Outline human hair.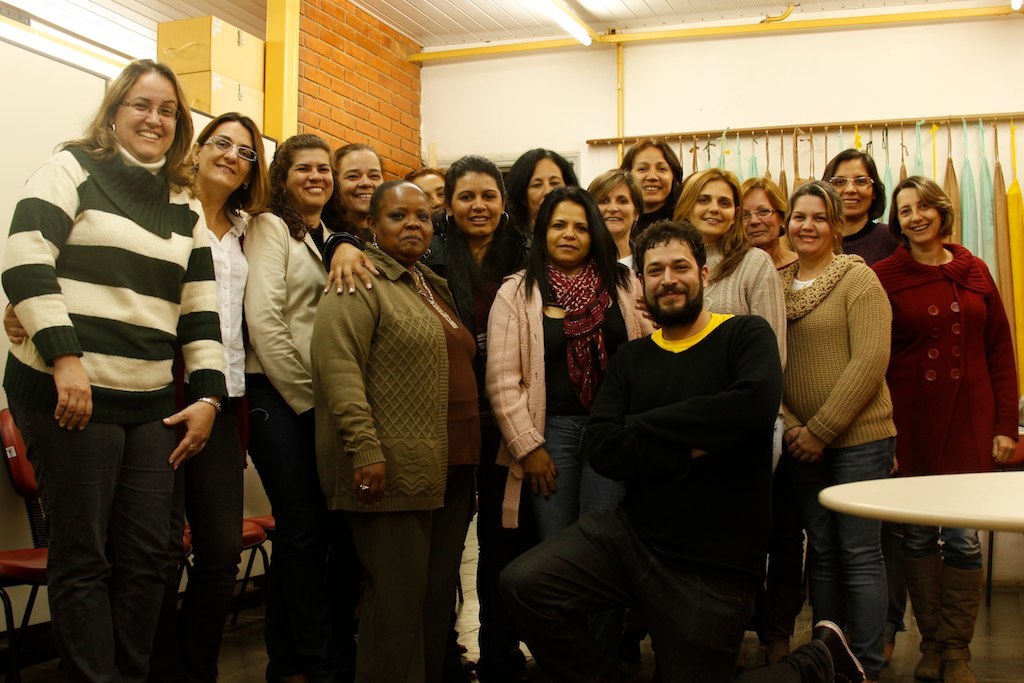
Outline: rect(819, 147, 884, 221).
